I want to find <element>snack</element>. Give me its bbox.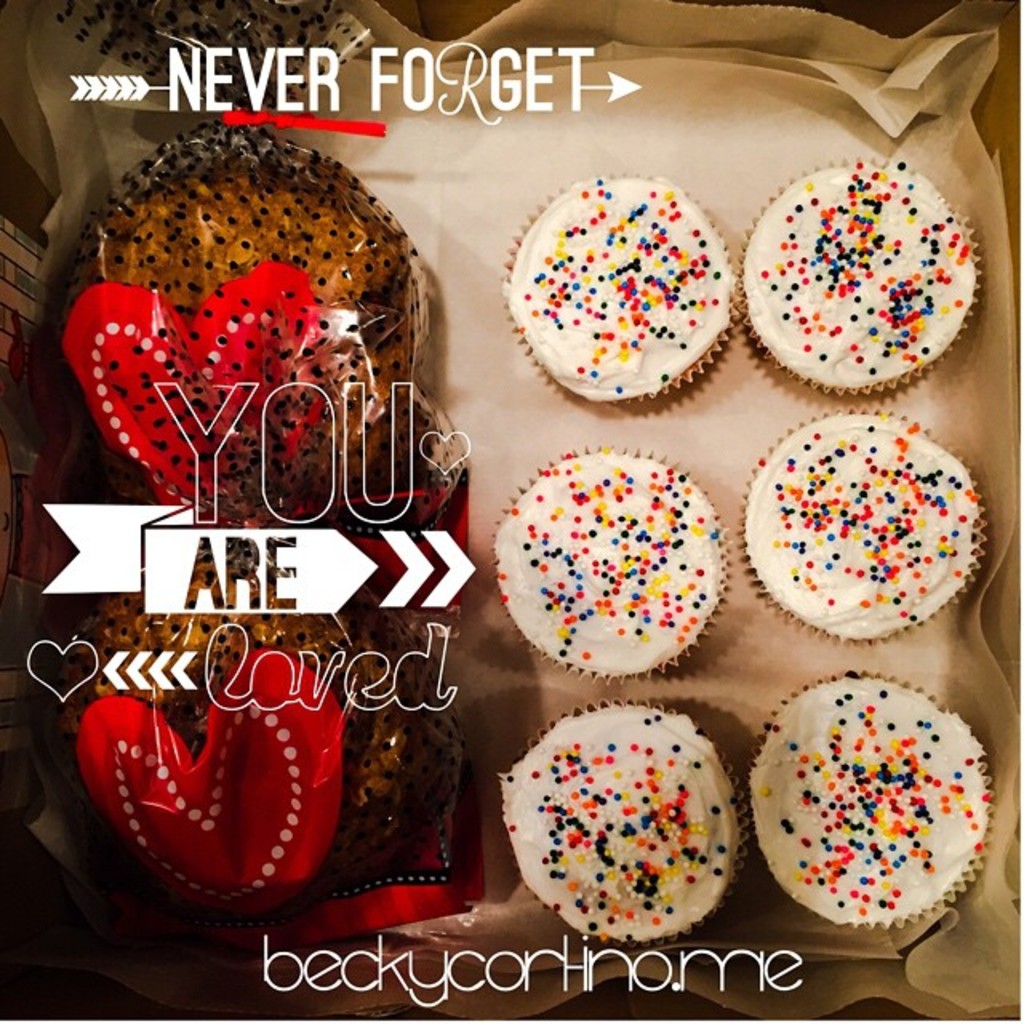
x1=48 y1=138 x2=422 y2=514.
